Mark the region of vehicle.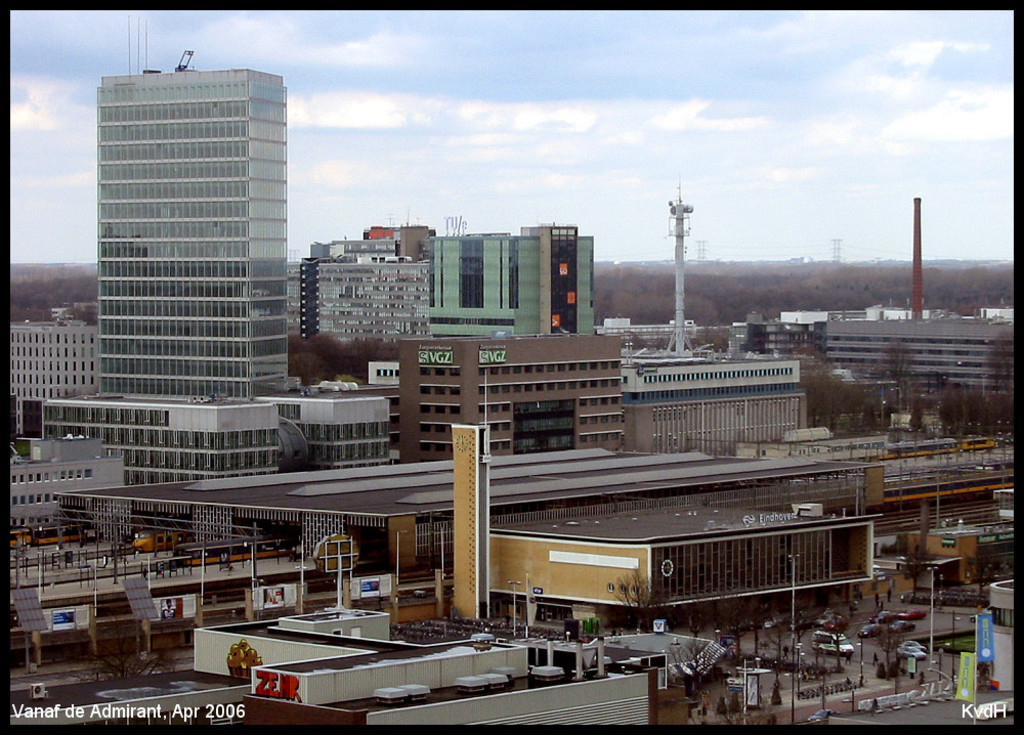
Region: (897, 644, 916, 657).
